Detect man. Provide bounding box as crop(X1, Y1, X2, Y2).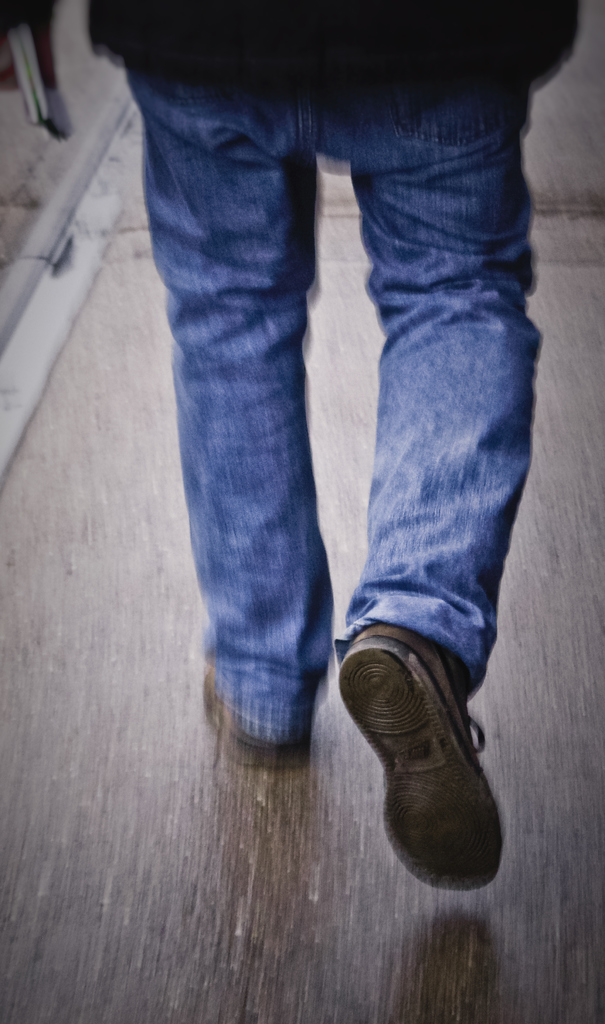
crop(92, 0, 585, 892).
